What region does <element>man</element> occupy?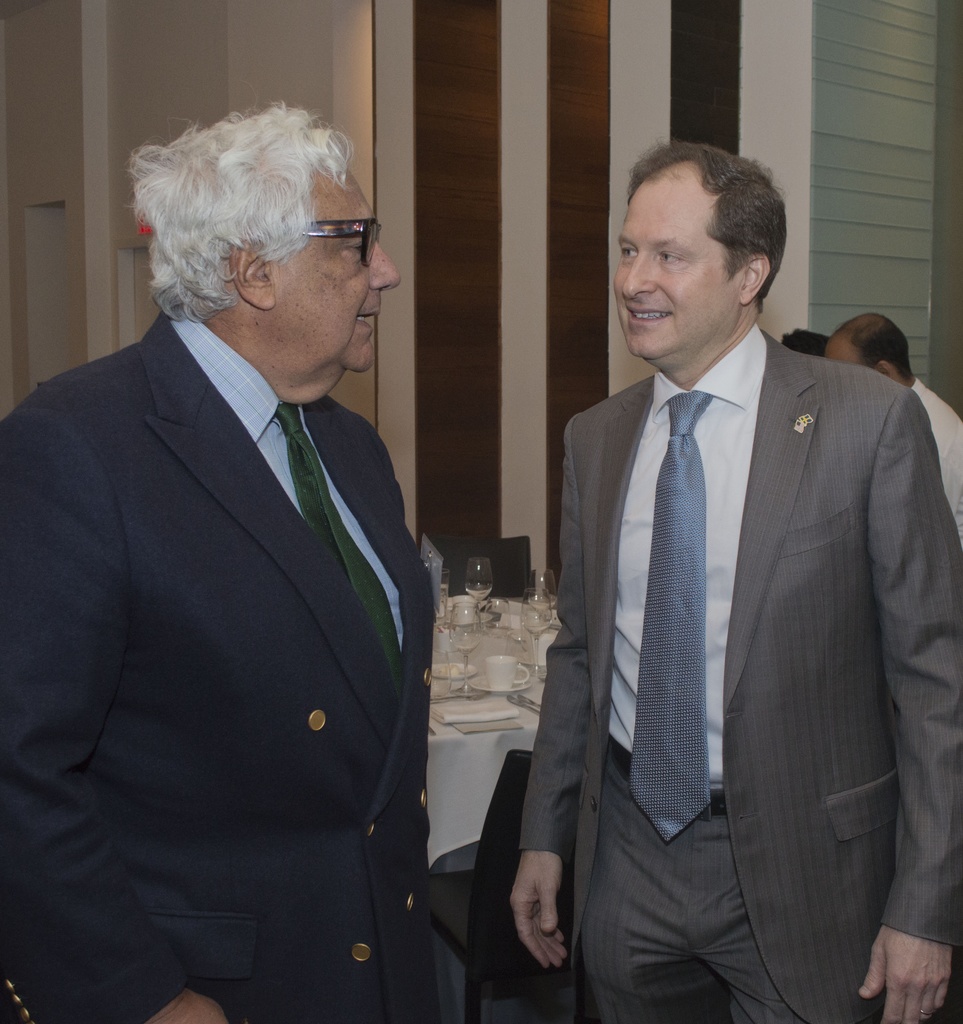
[0, 95, 432, 1023].
